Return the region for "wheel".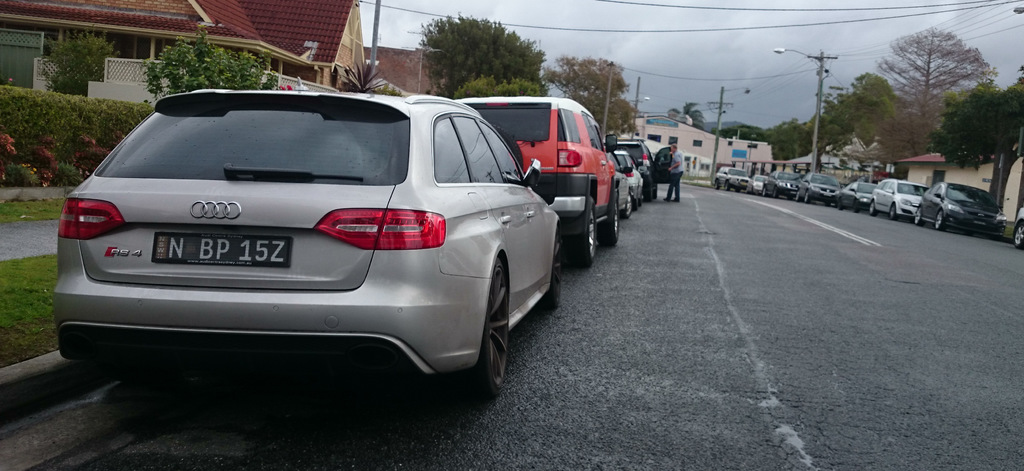
select_region(646, 184, 652, 201).
